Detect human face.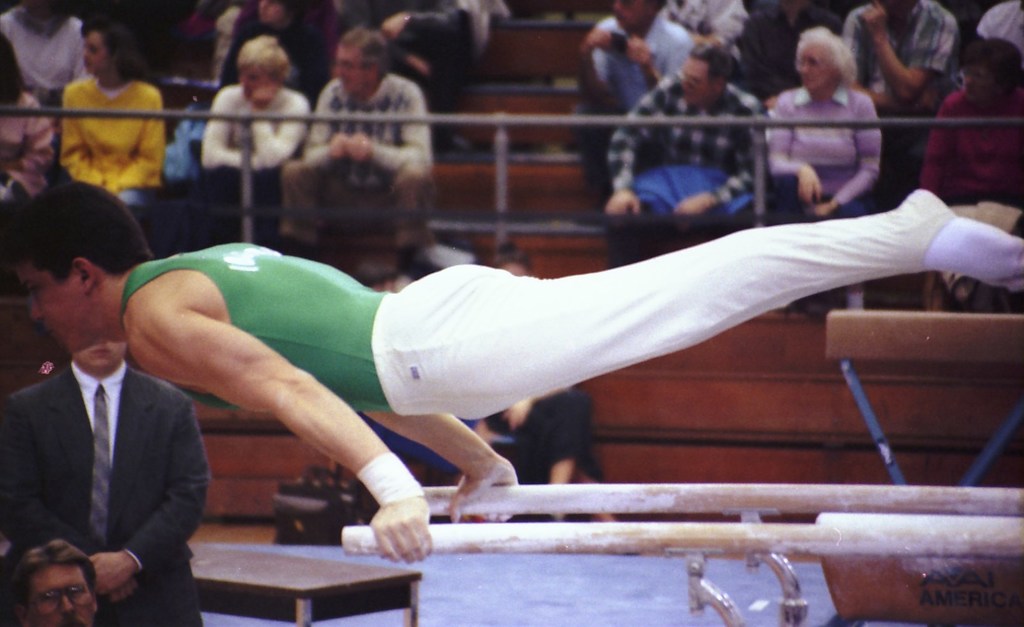
Detected at crop(238, 60, 272, 102).
